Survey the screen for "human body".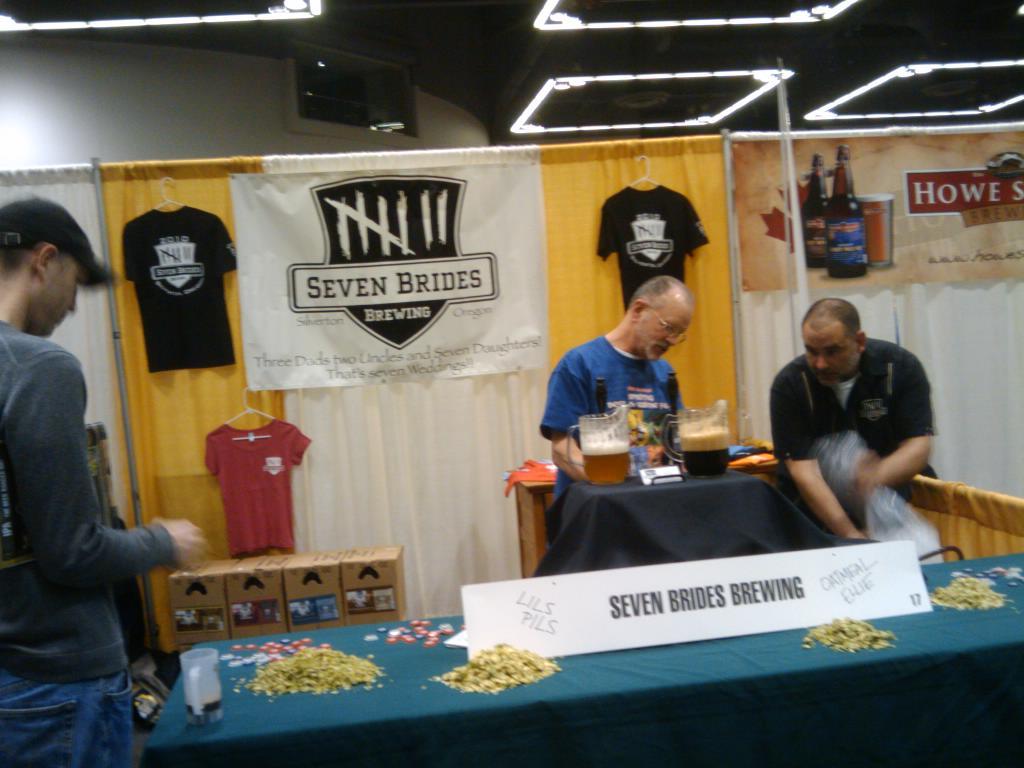
Survey found: x1=769, y1=292, x2=942, y2=541.
